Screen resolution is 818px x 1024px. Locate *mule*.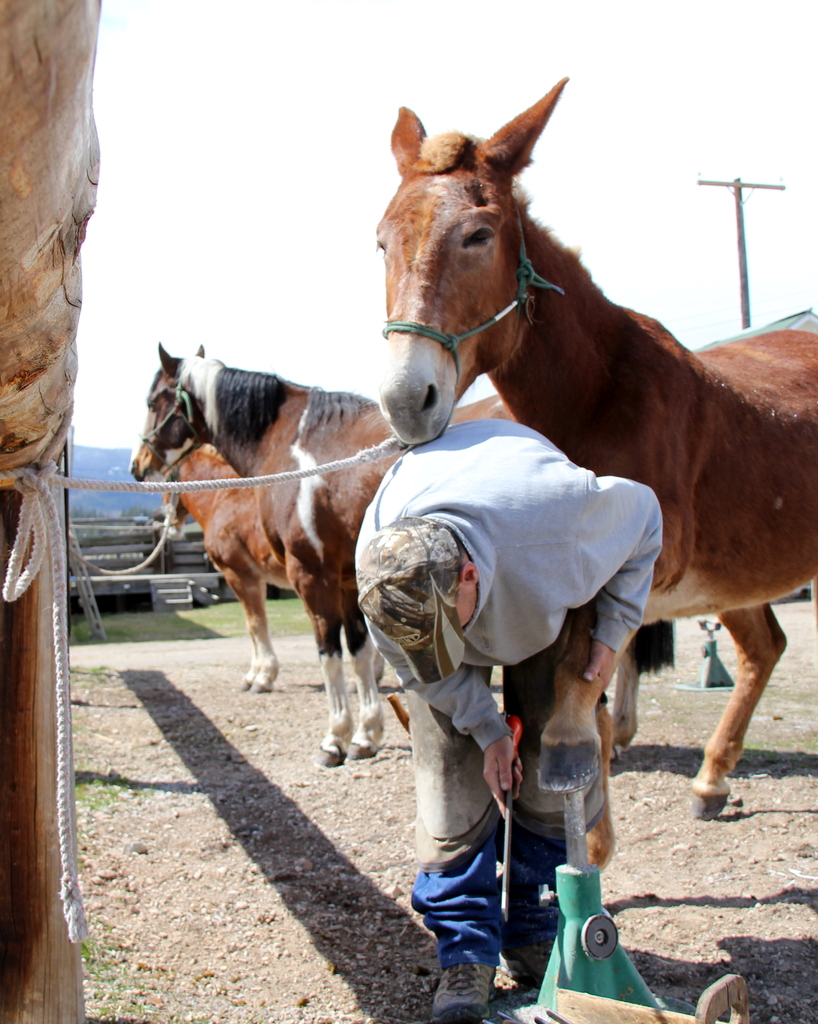
BBox(168, 447, 331, 691).
